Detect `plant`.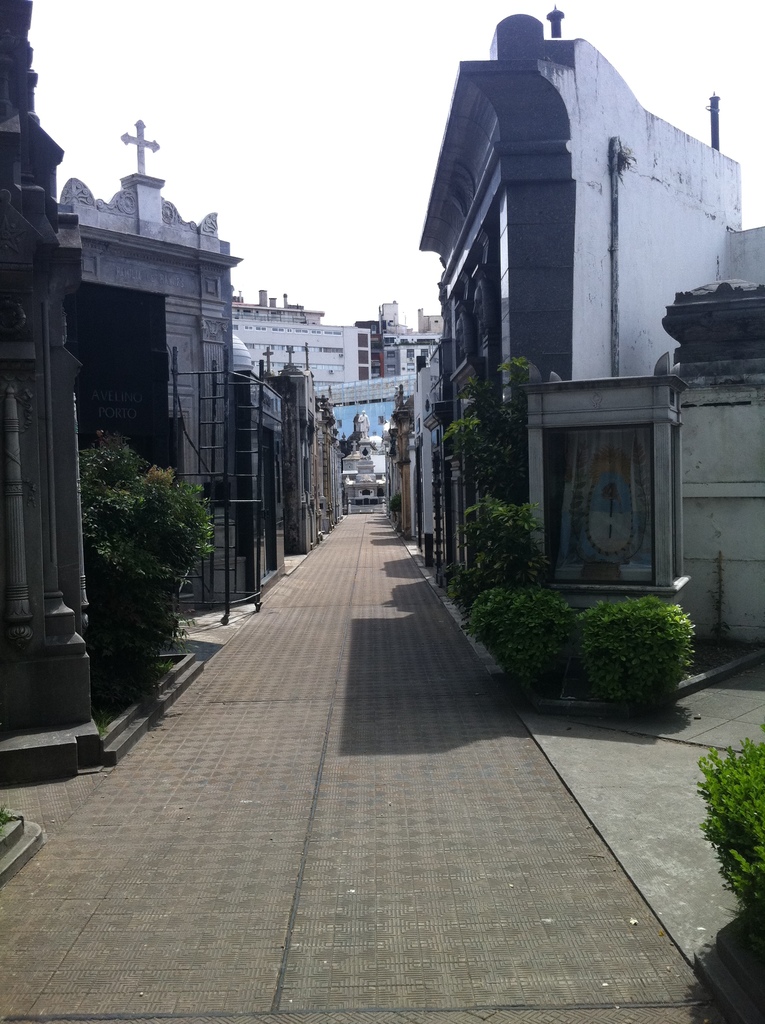
Detected at [697, 735, 764, 924].
